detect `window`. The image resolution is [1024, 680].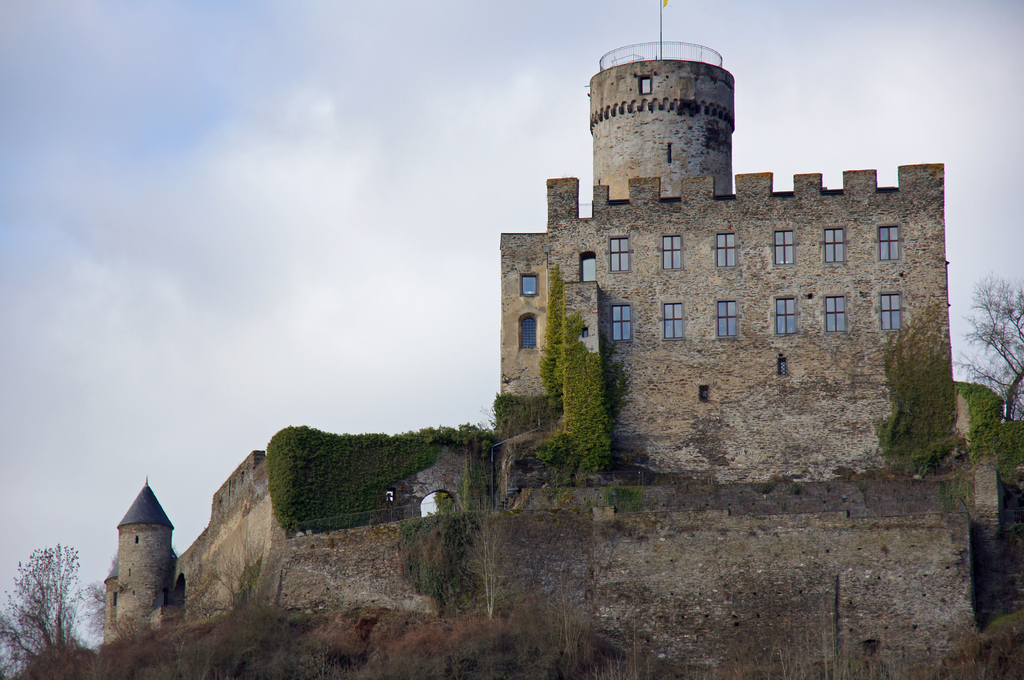
Rect(825, 295, 844, 329).
